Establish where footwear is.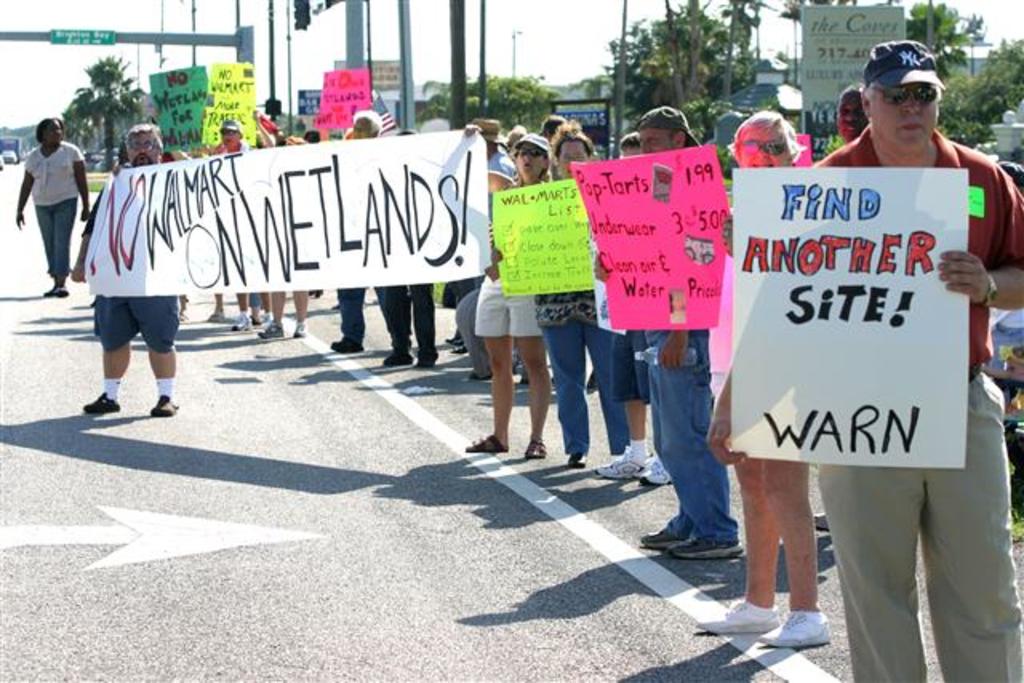
Established at bbox(235, 315, 248, 325).
